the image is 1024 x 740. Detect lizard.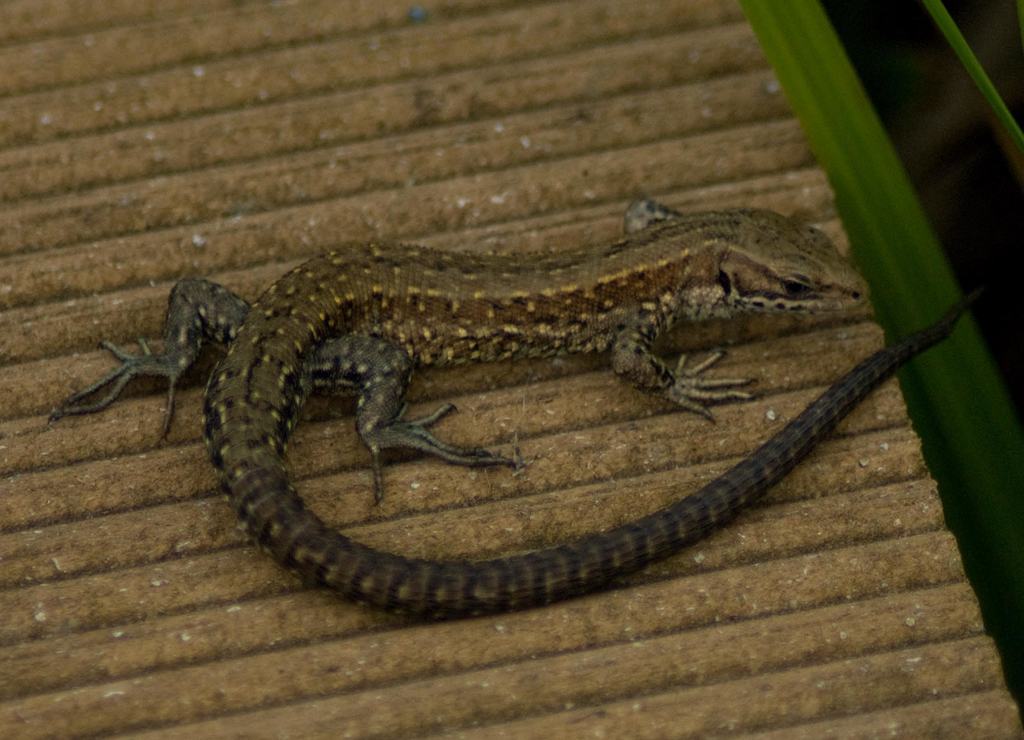
Detection: x1=51, y1=187, x2=969, y2=623.
